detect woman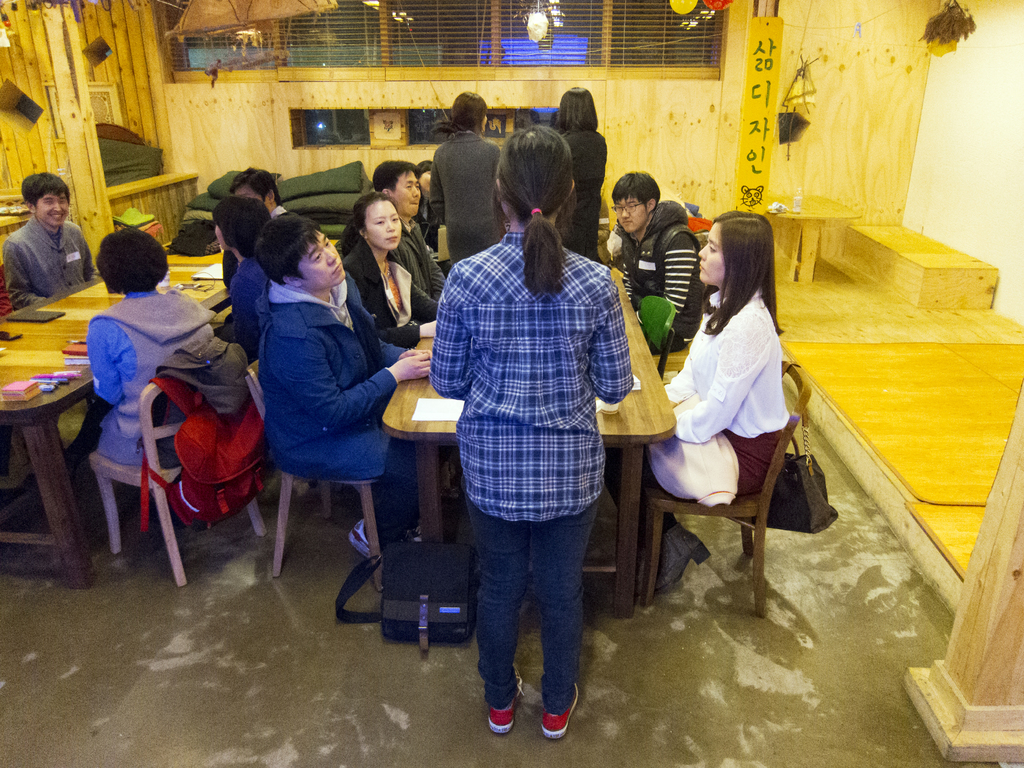
crop(559, 86, 607, 263)
